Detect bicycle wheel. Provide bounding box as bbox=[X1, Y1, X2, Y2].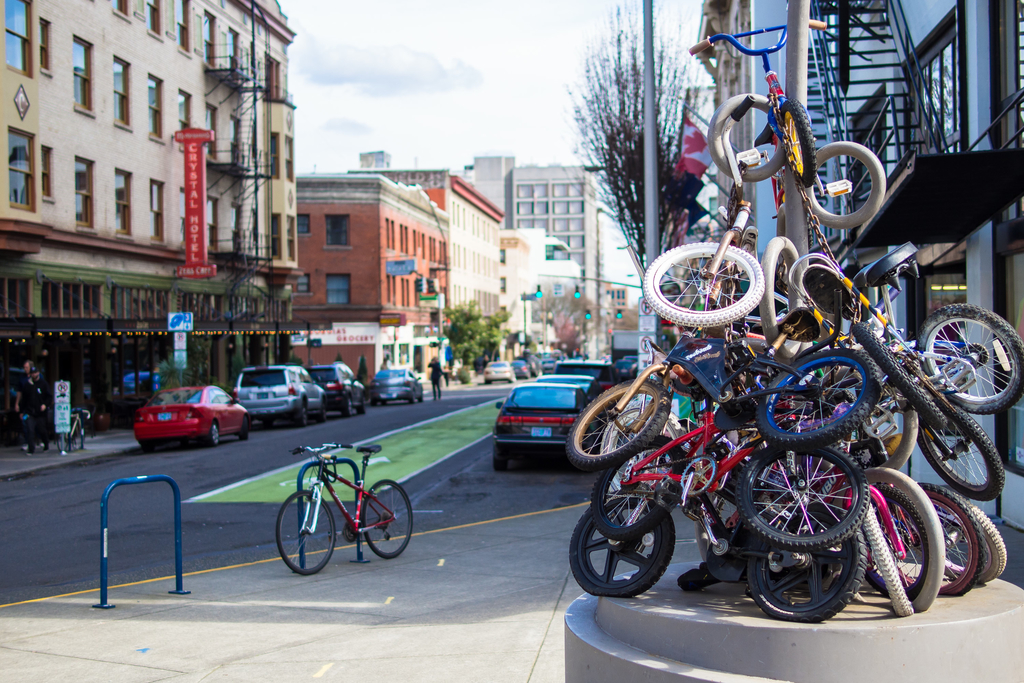
bbox=[861, 499, 911, 614].
